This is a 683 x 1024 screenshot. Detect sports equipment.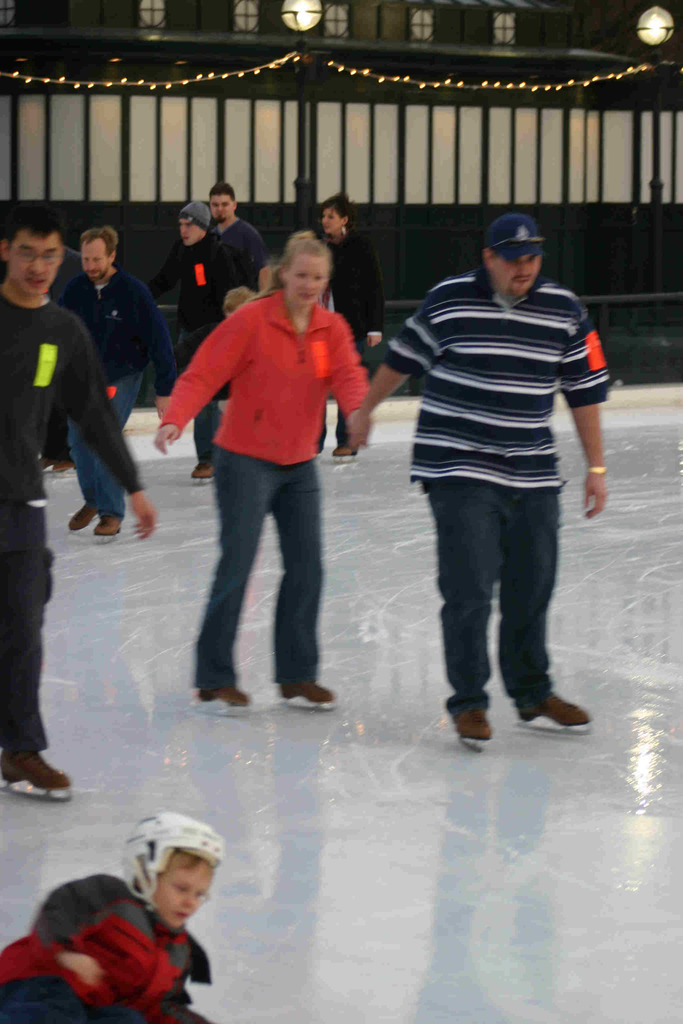
bbox=[126, 815, 216, 910].
